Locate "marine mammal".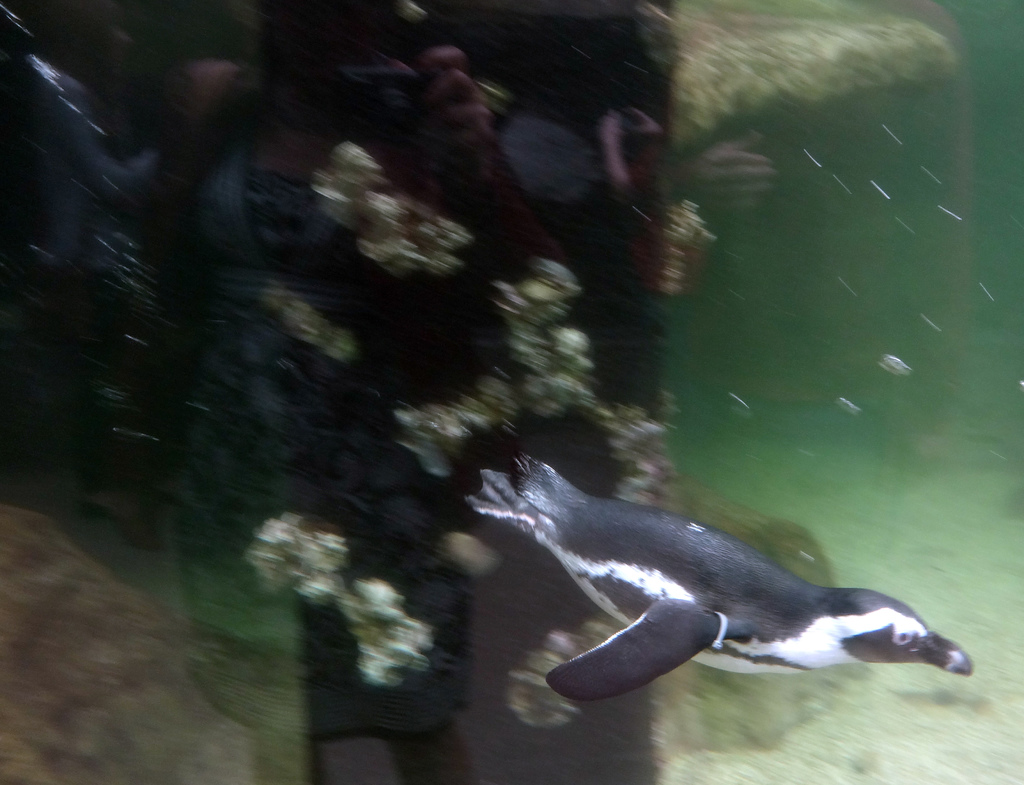
Bounding box: region(455, 463, 957, 731).
